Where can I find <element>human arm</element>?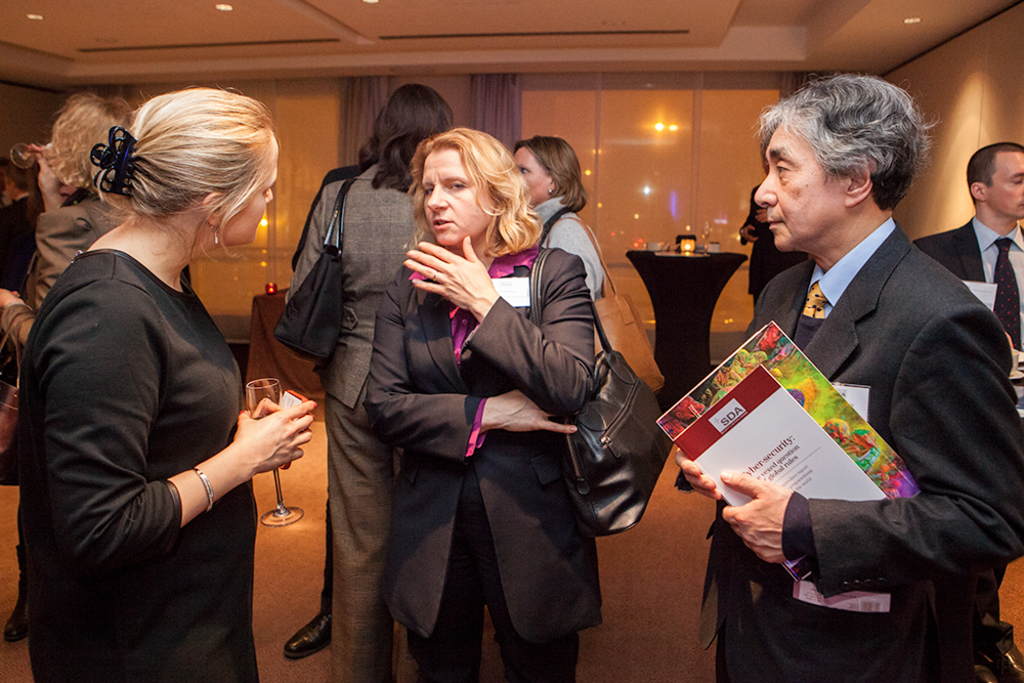
You can find it at bbox=(0, 272, 54, 355).
